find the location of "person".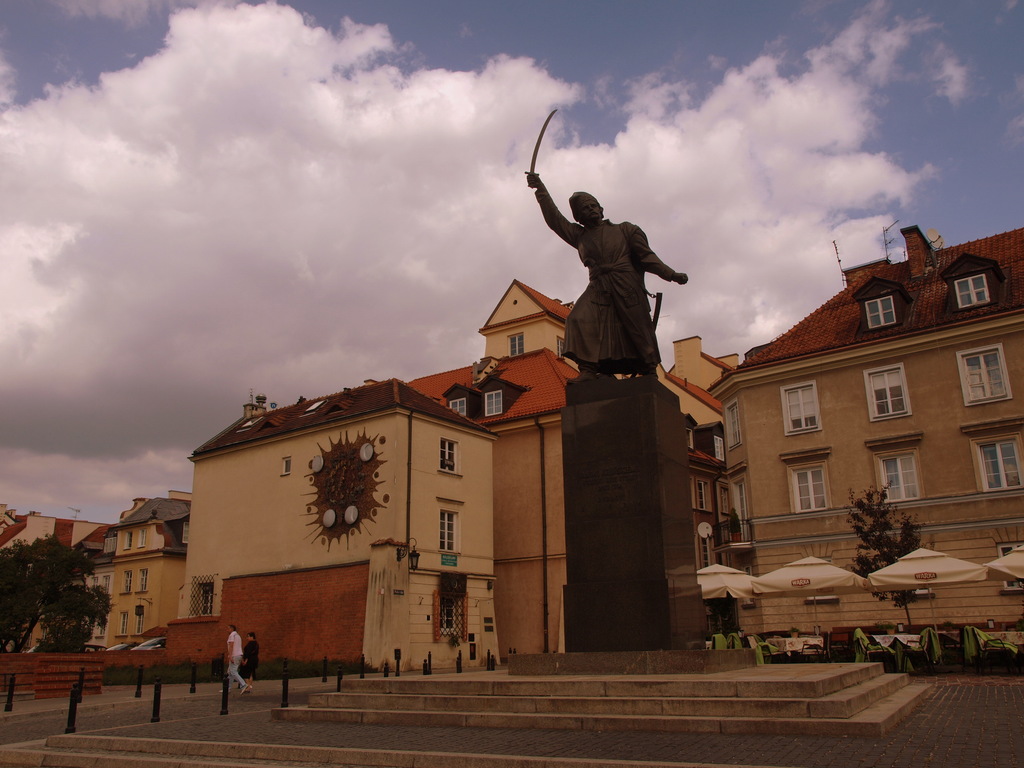
Location: left=220, top=623, right=248, bottom=692.
